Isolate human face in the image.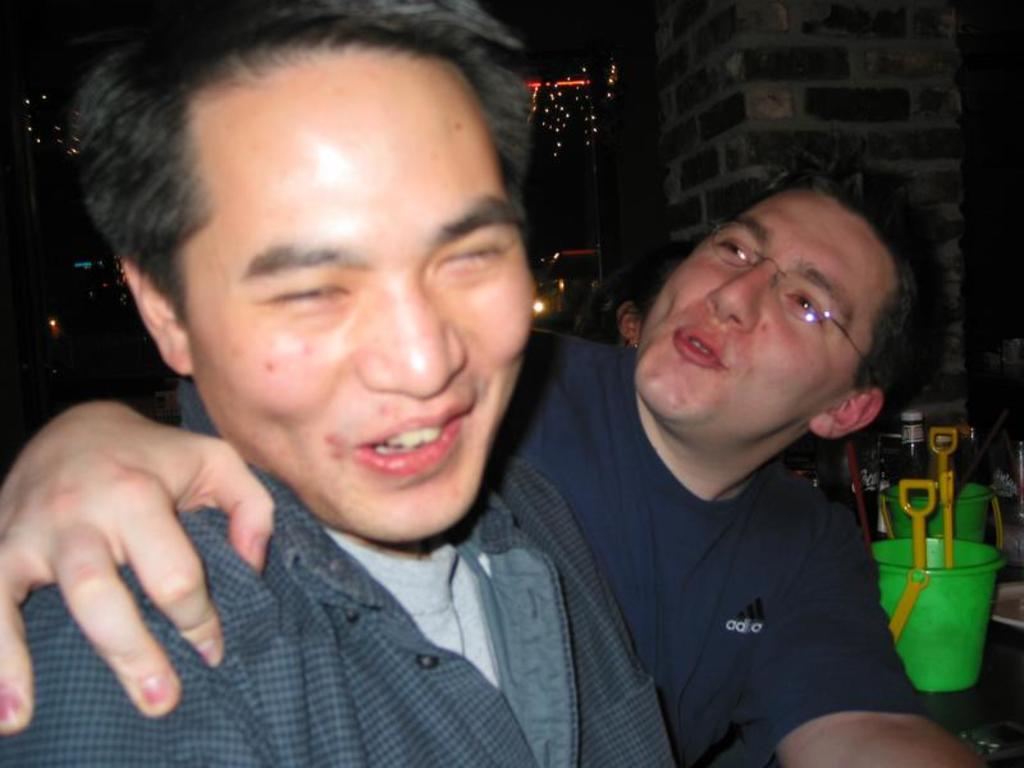
Isolated region: Rect(183, 35, 532, 547).
